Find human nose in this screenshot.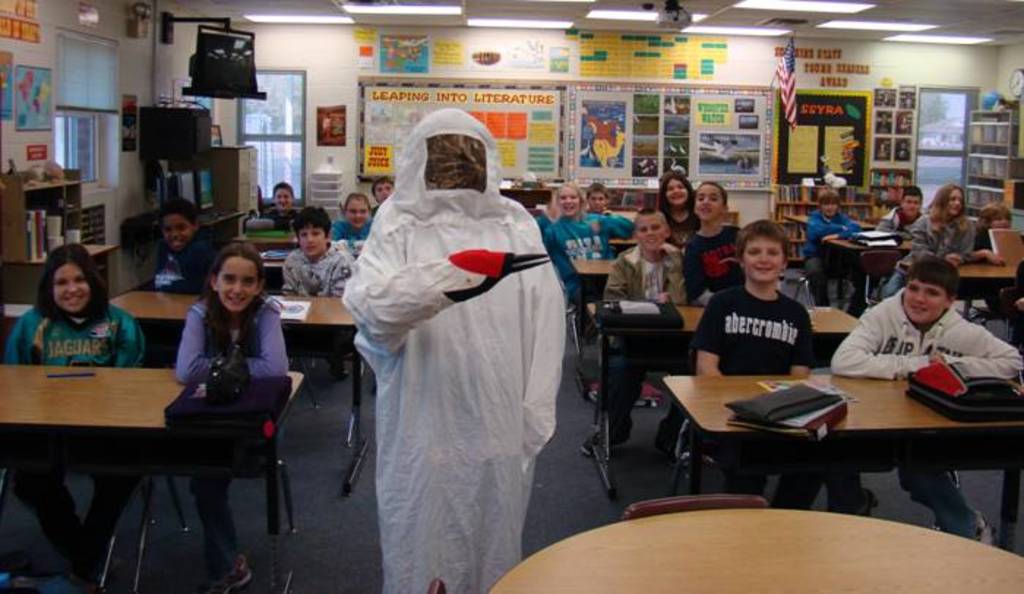
The bounding box for human nose is {"x1": 758, "y1": 253, "x2": 768, "y2": 265}.
